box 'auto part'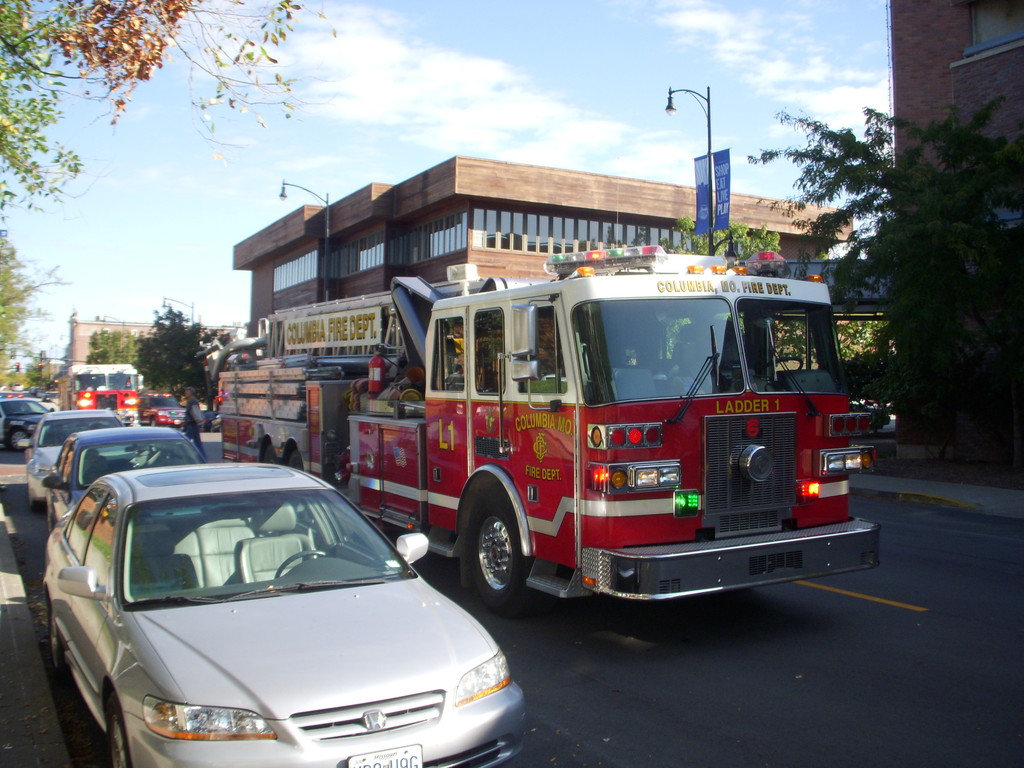
(left=273, top=545, right=344, bottom=584)
